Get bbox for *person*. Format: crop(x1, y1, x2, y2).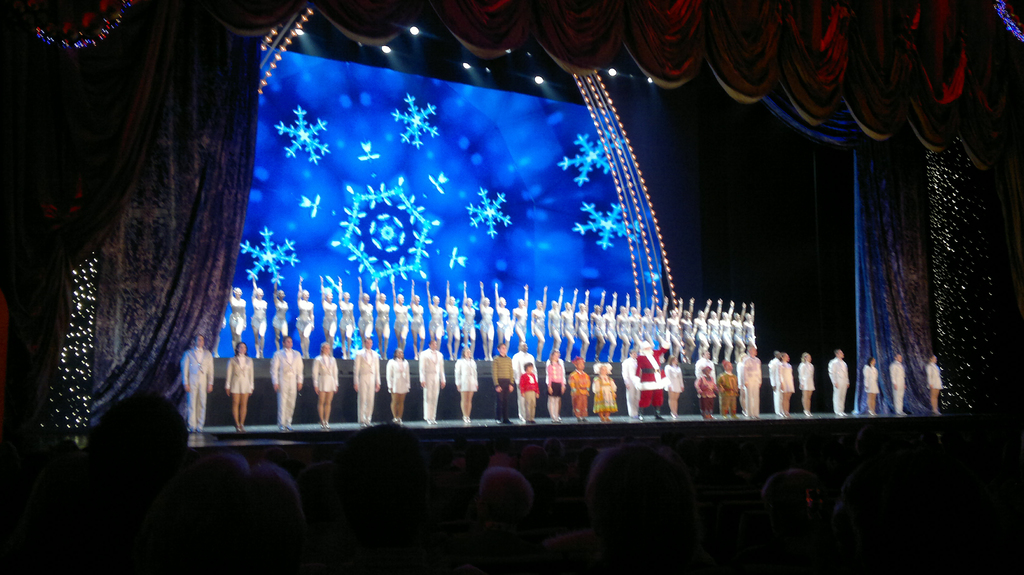
crop(182, 332, 214, 437).
